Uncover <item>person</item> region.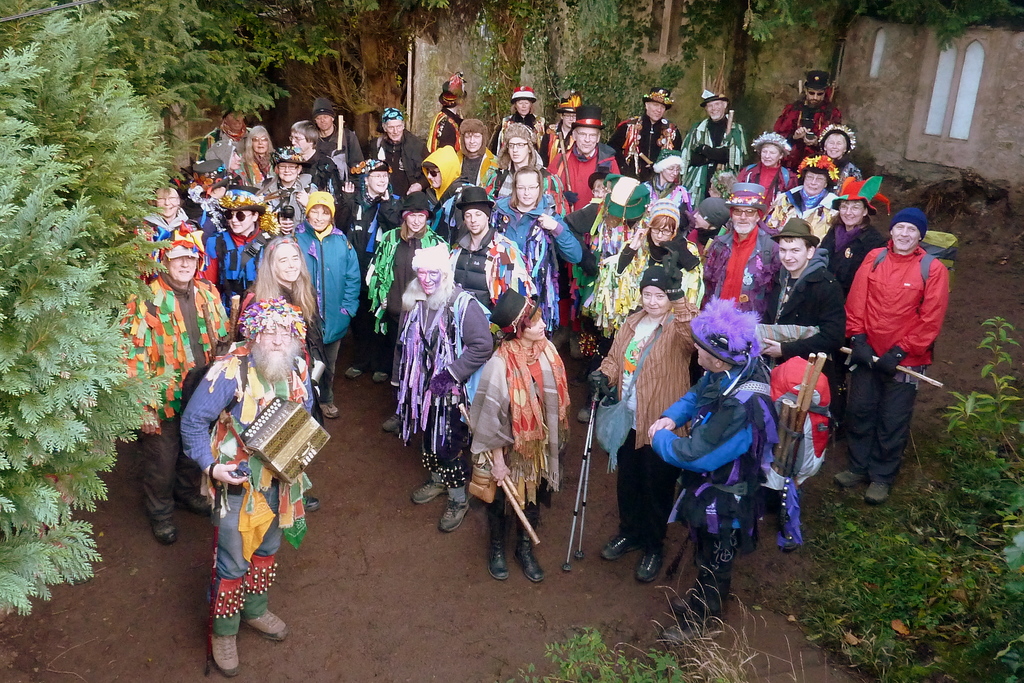
Uncovered: detection(177, 300, 332, 667).
